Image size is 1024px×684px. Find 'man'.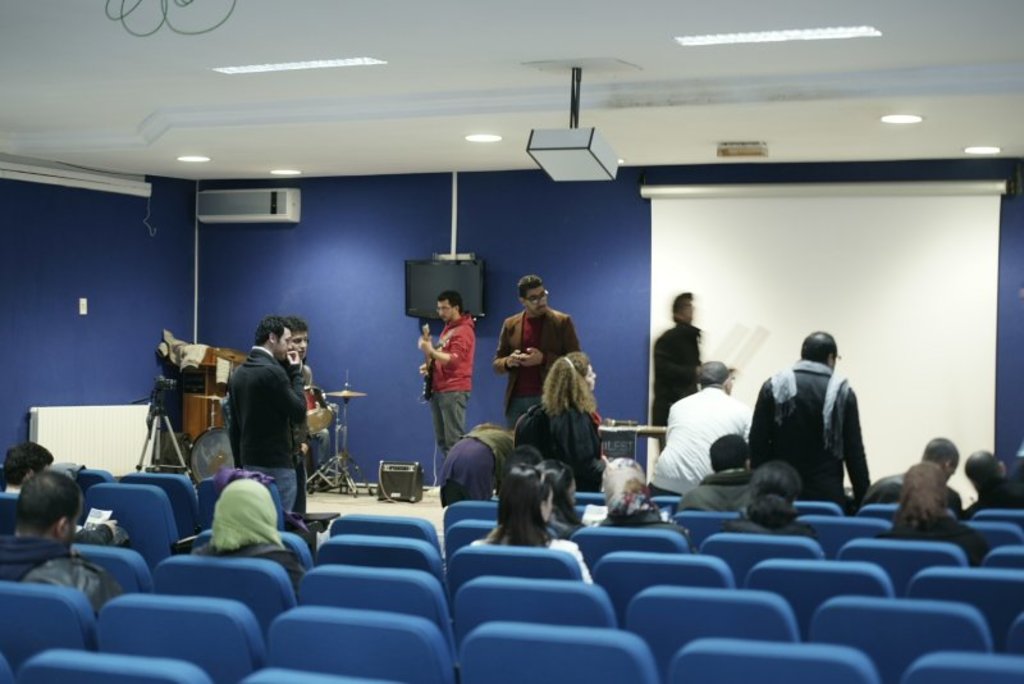
[x1=756, y1=328, x2=874, y2=500].
